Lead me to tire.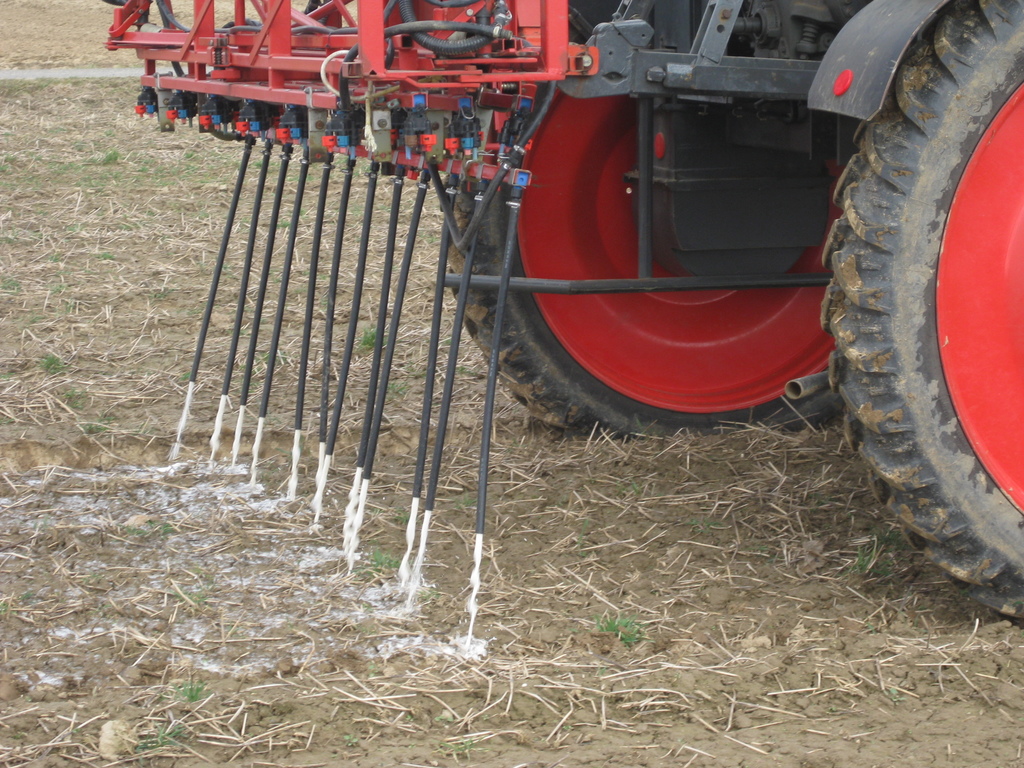
Lead to <region>445, 0, 826, 436</region>.
